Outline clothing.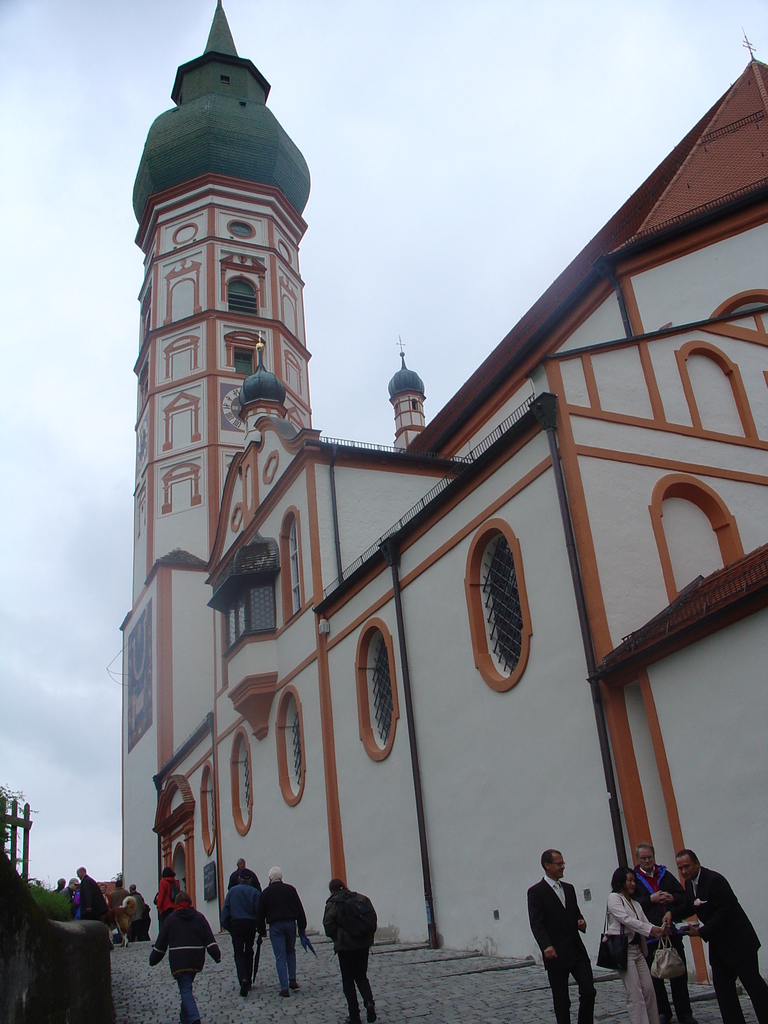
Outline: (x1=226, y1=869, x2=256, y2=884).
